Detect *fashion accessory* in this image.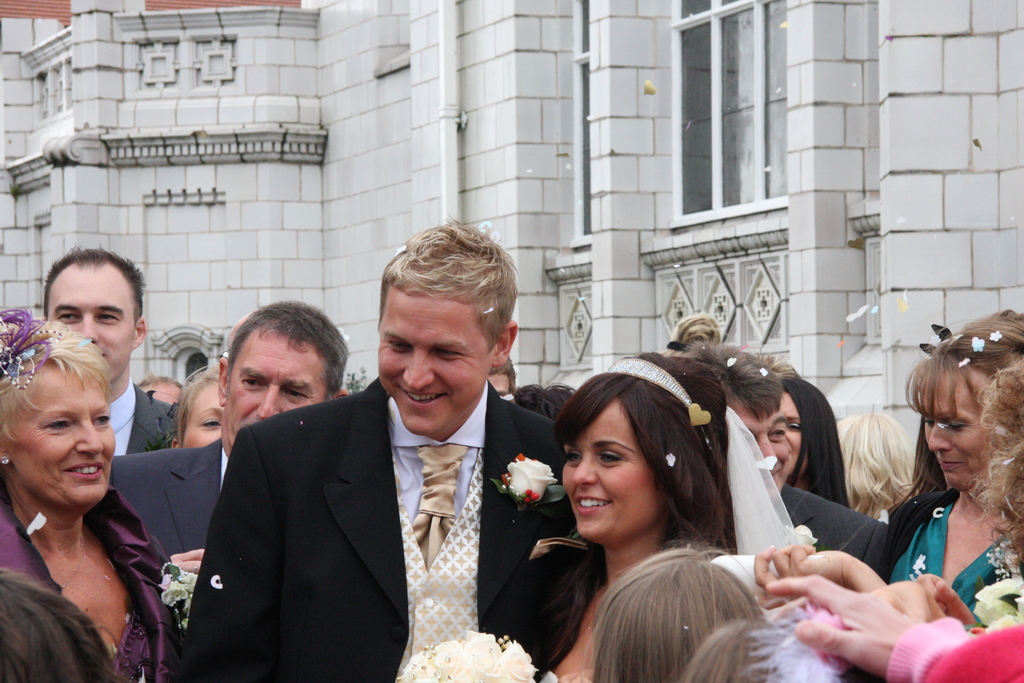
Detection: (603,353,709,435).
